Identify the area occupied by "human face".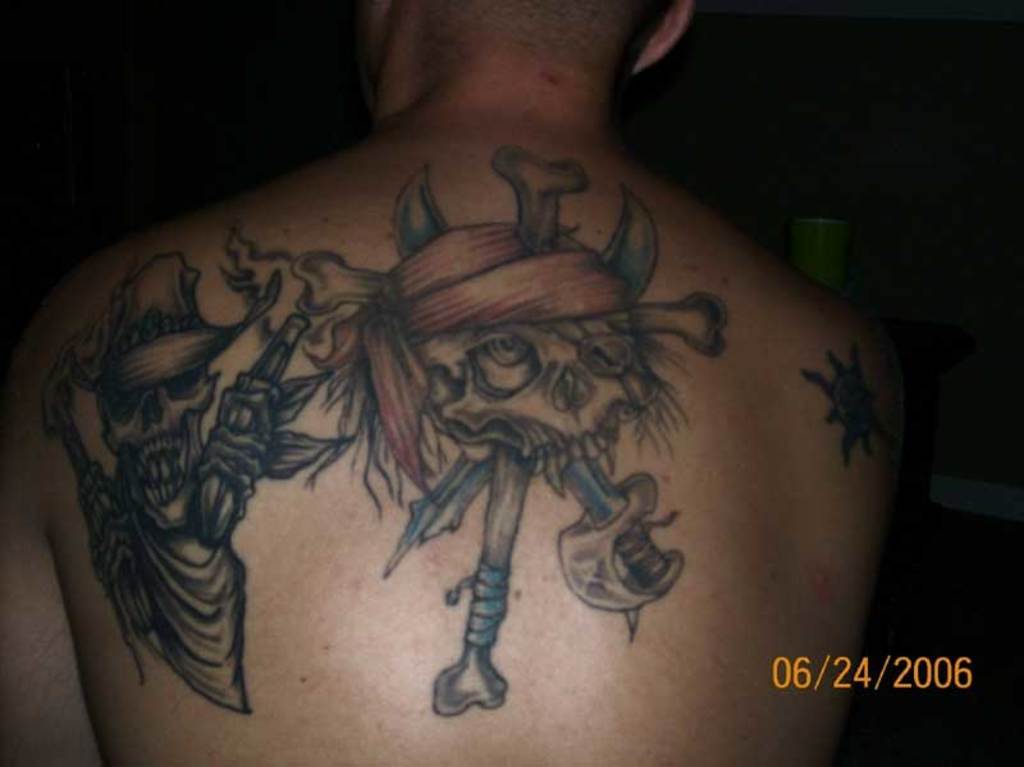
Area: 355/0/374/114.
